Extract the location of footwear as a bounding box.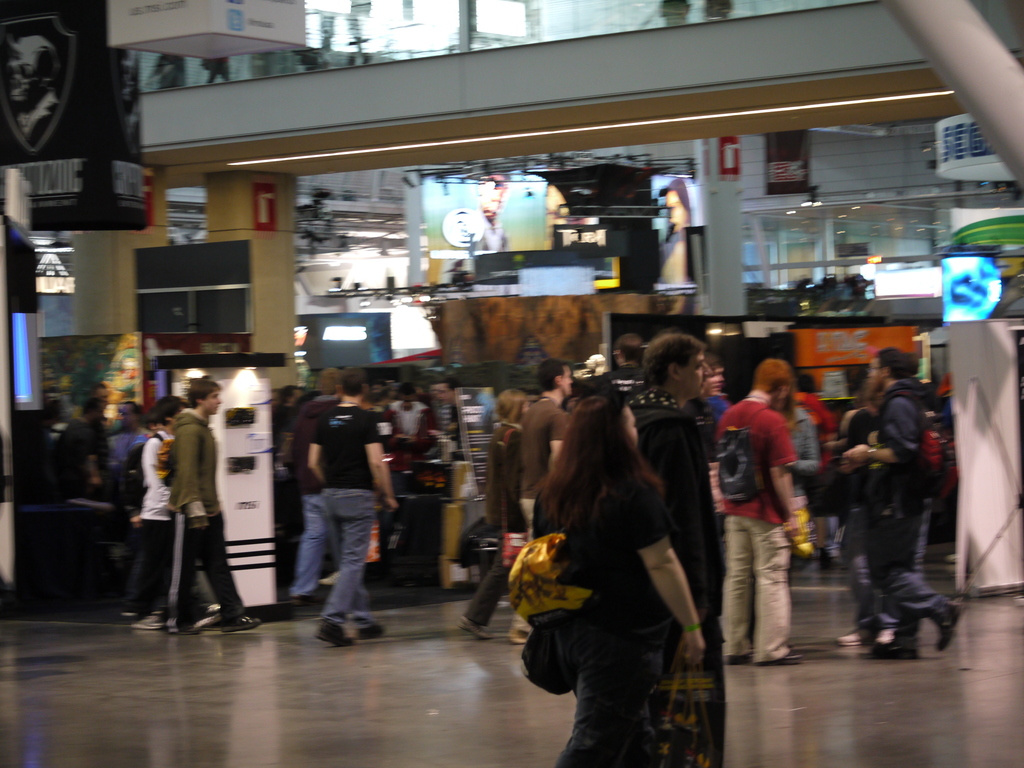
pyautogui.locateOnScreen(724, 656, 751, 664).
